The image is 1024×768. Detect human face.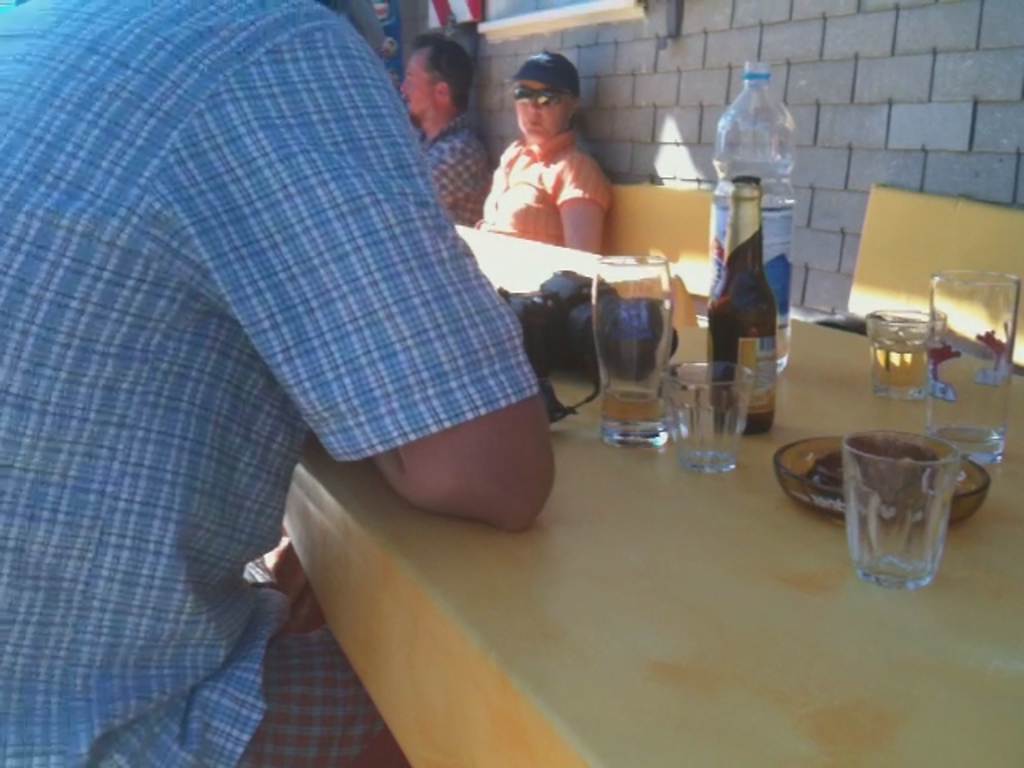
Detection: crop(515, 72, 578, 139).
